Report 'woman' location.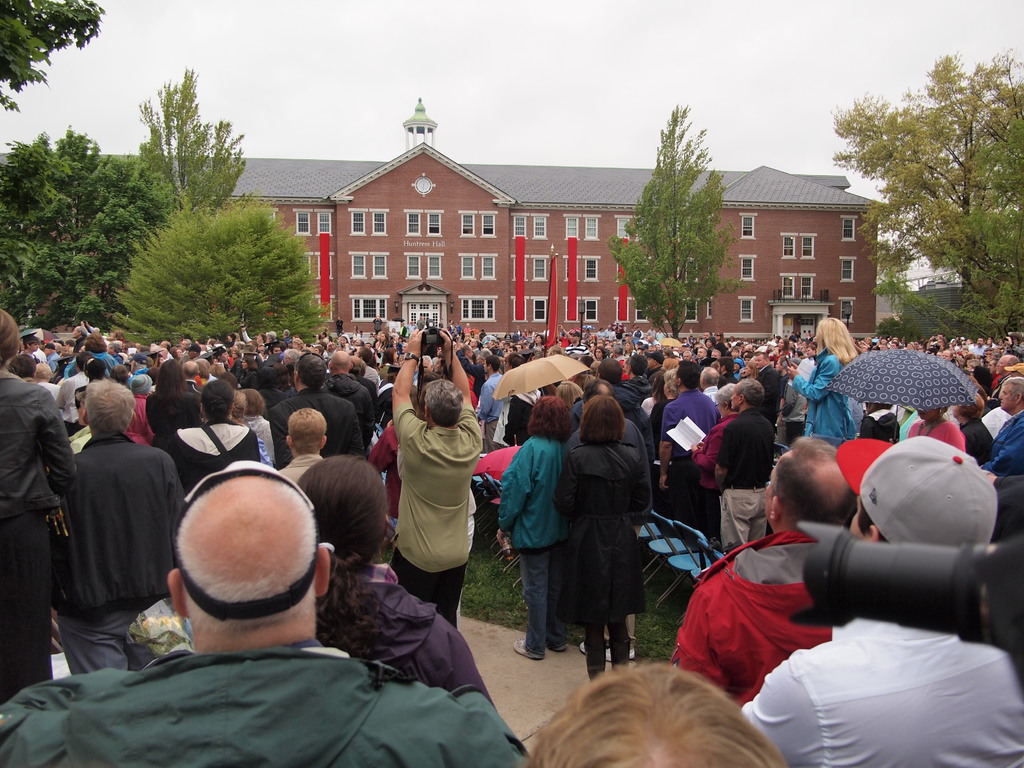
Report: detection(554, 395, 651, 680).
